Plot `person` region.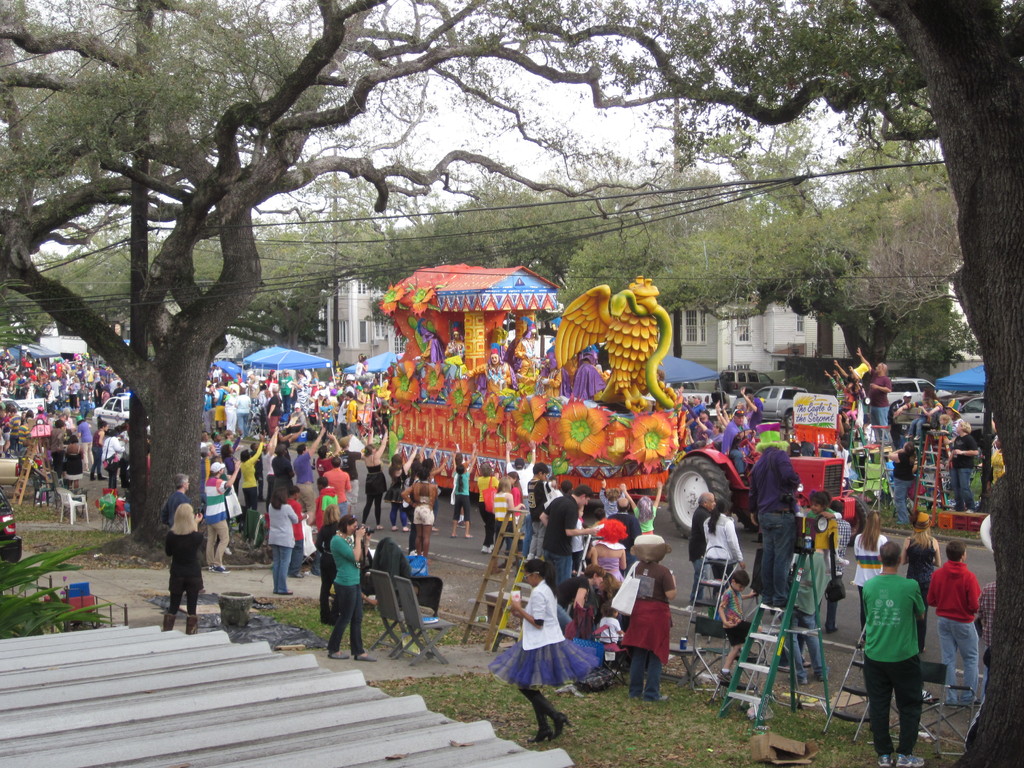
Plotted at x1=323, y1=396, x2=339, y2=431.
